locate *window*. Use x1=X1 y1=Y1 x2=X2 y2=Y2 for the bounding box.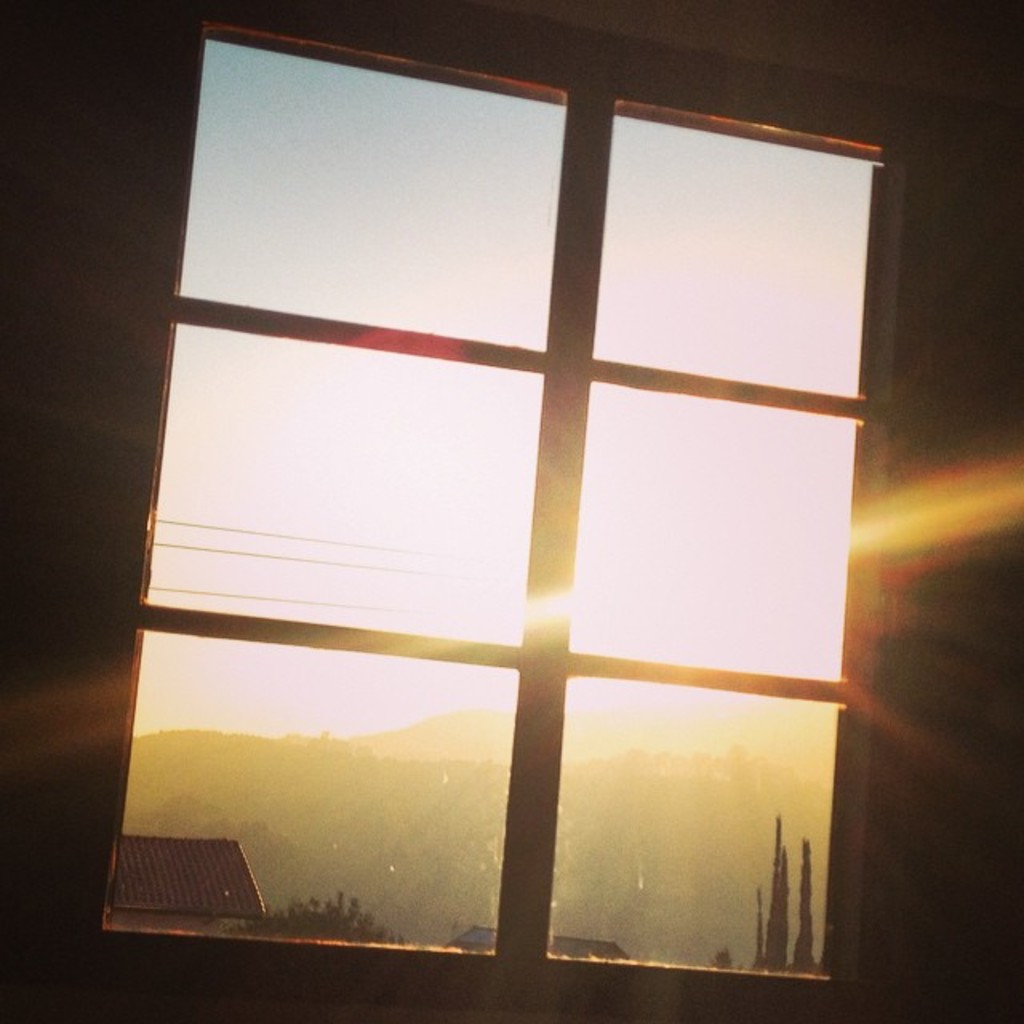
x1=78 y1=0 x2=958 y2=987.
